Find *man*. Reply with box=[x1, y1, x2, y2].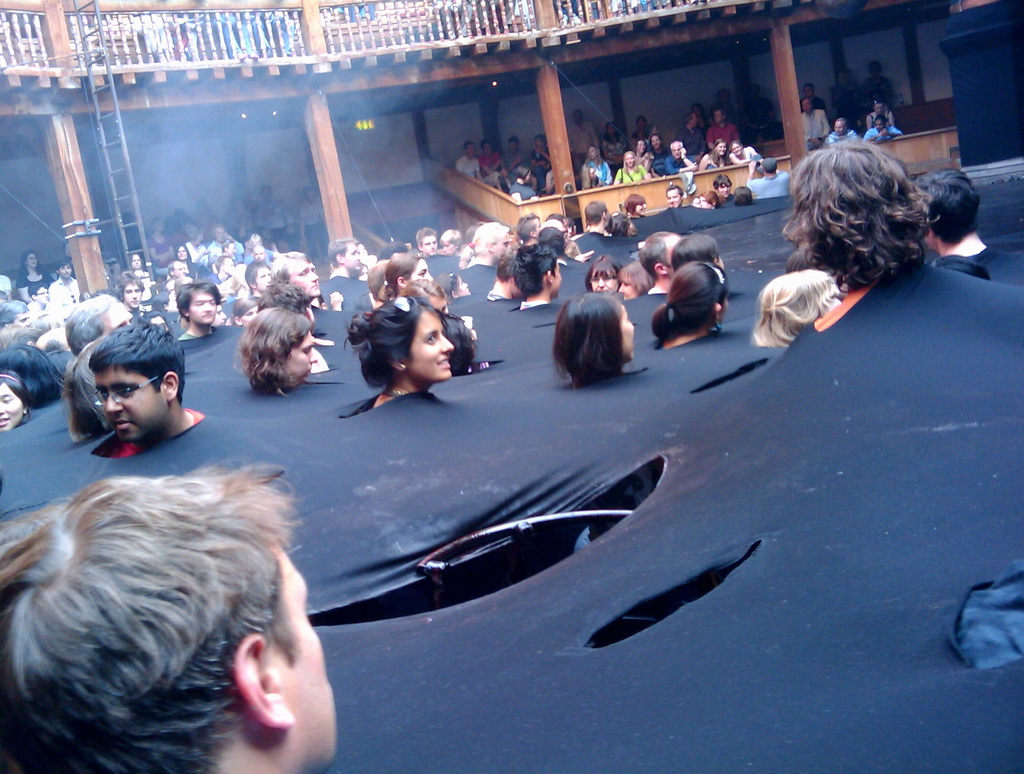
box=[911, 166, 989, 258].
